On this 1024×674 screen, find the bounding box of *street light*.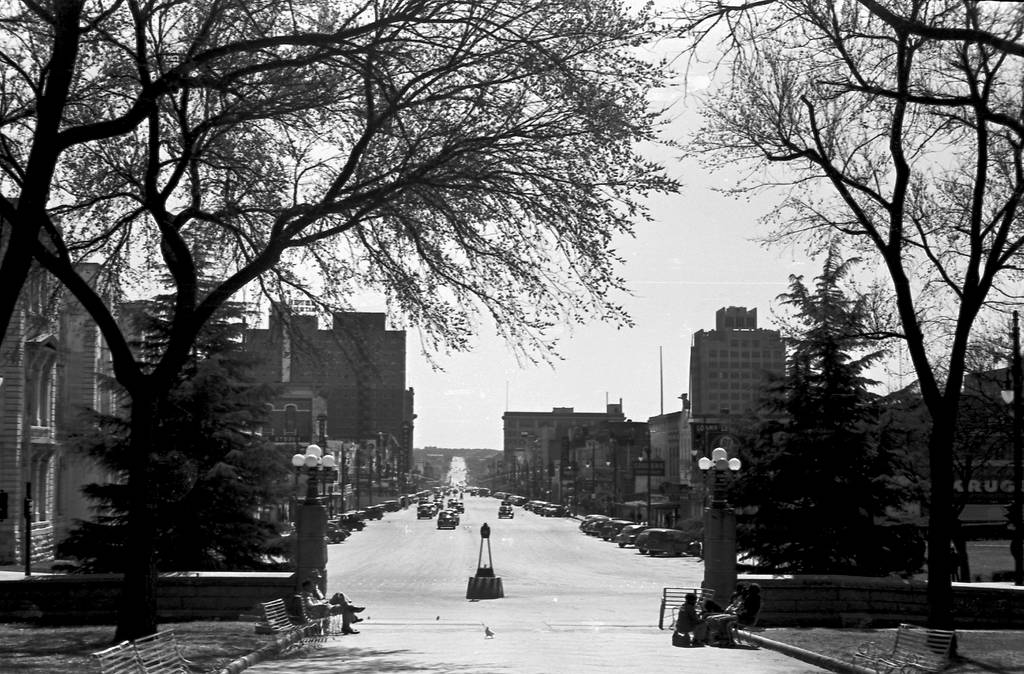
Bounding box: box(685, 422, 707, 510).
